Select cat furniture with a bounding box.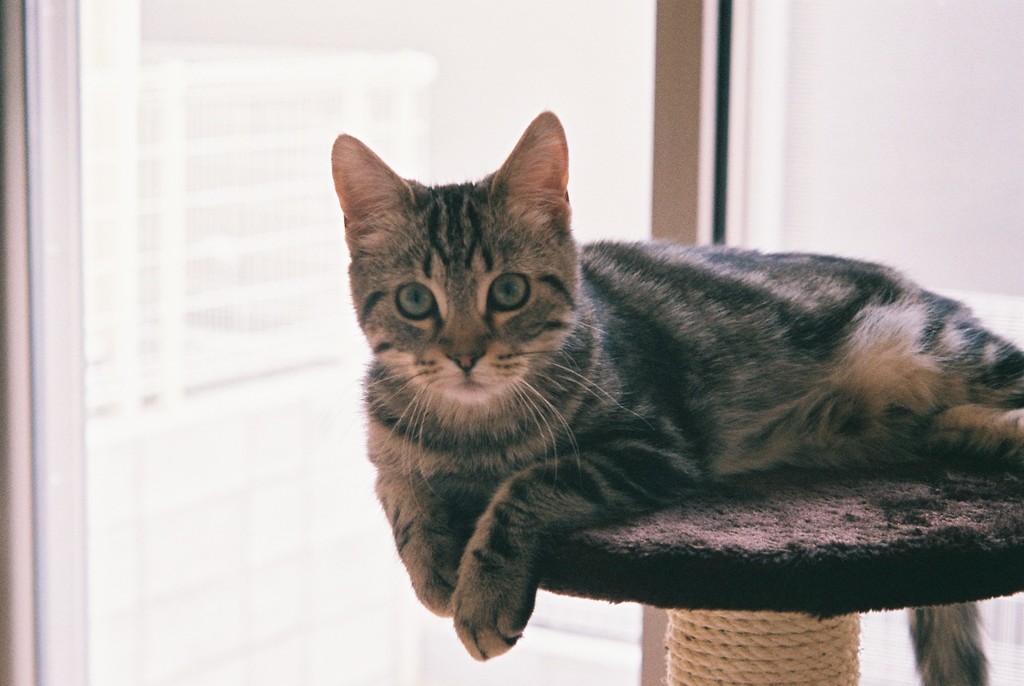
bbox=[538, 470, 1023, 685].
